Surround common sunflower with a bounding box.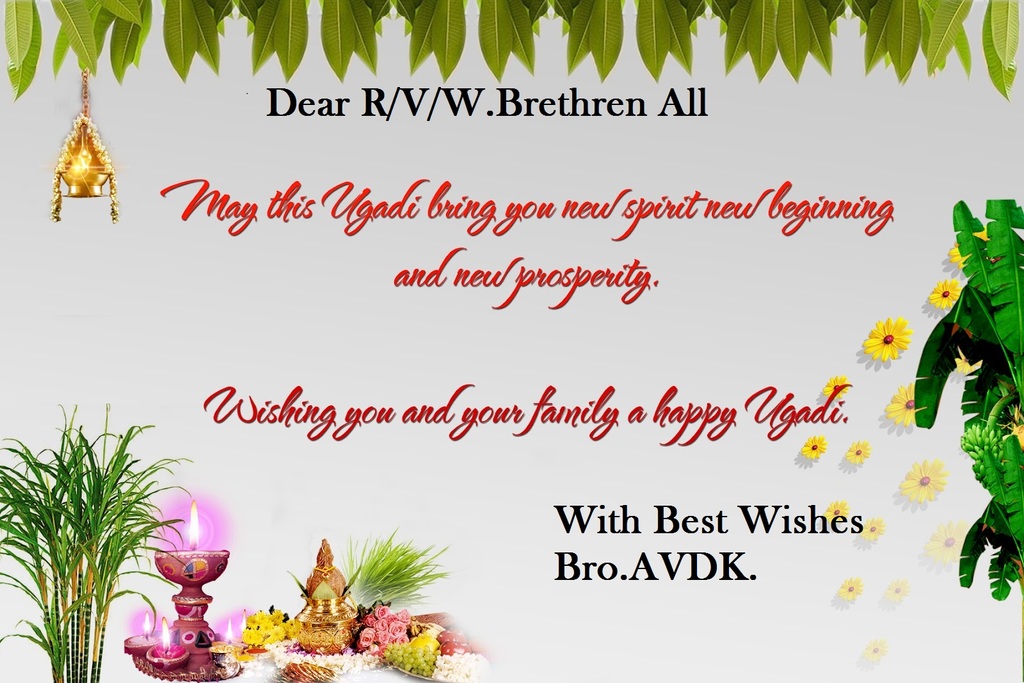
918 521 977 570.
